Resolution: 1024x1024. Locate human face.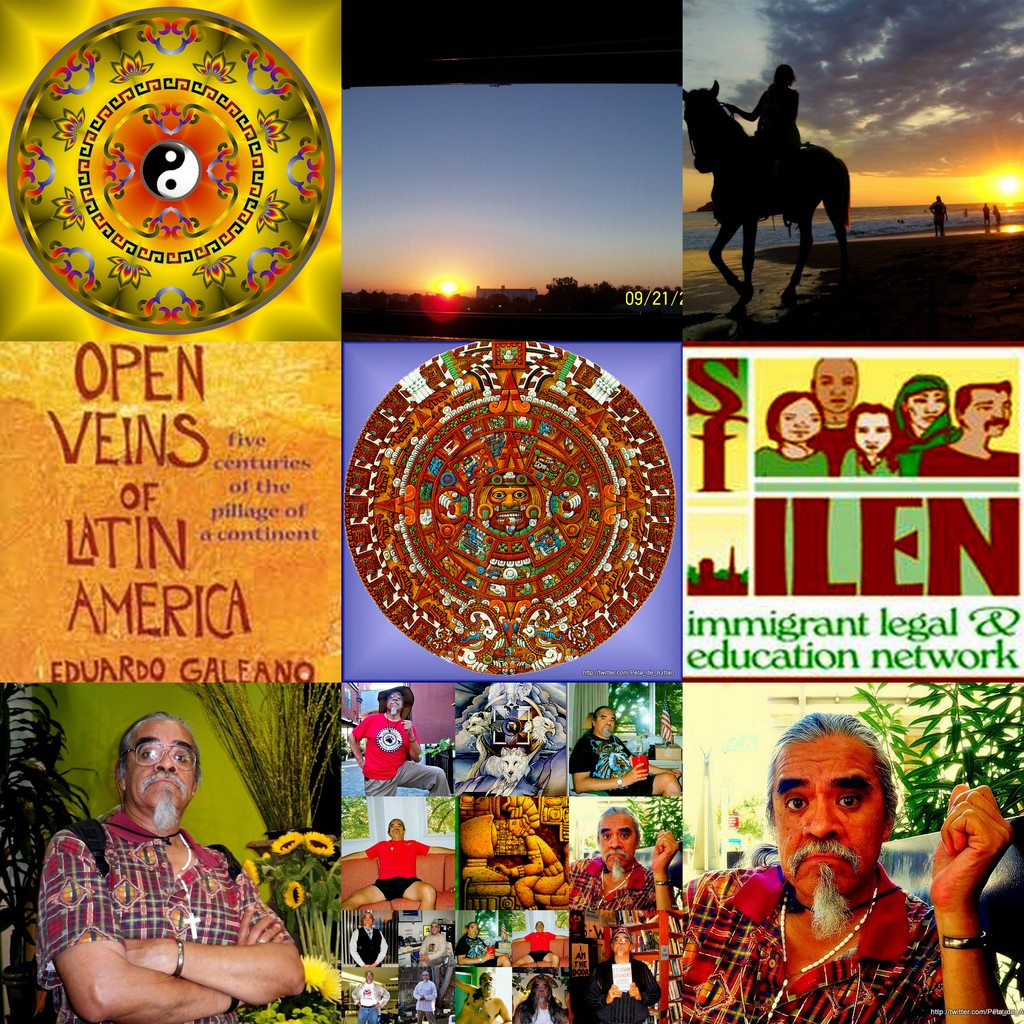
[left=383, top=691, right=404, bottom=712].
